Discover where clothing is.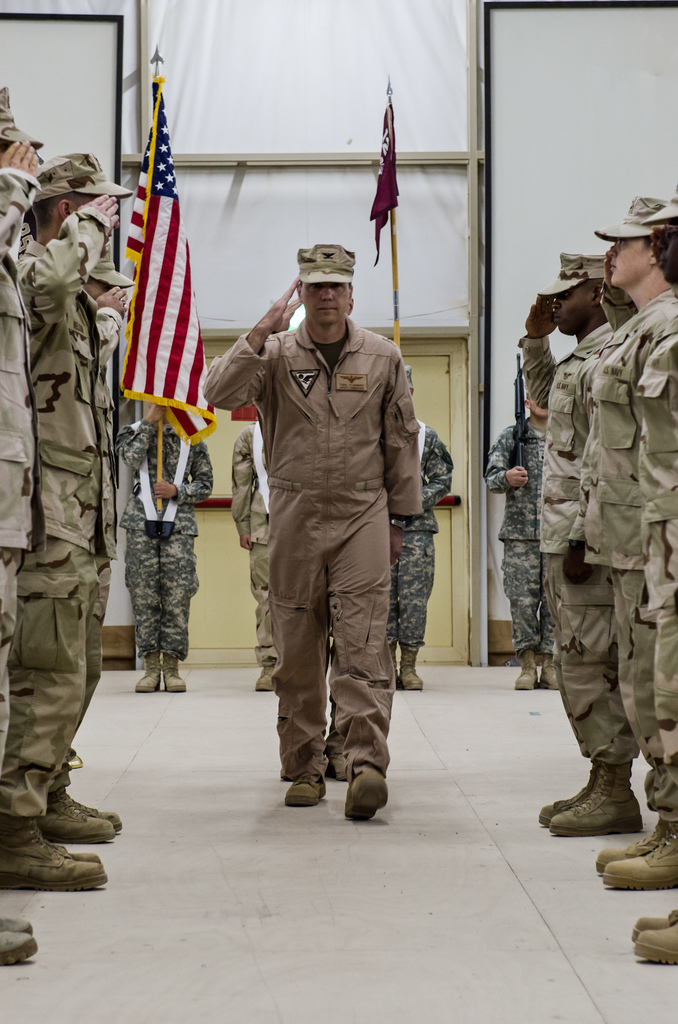
Discovered at l=0, t=168, r=38, b=772.
